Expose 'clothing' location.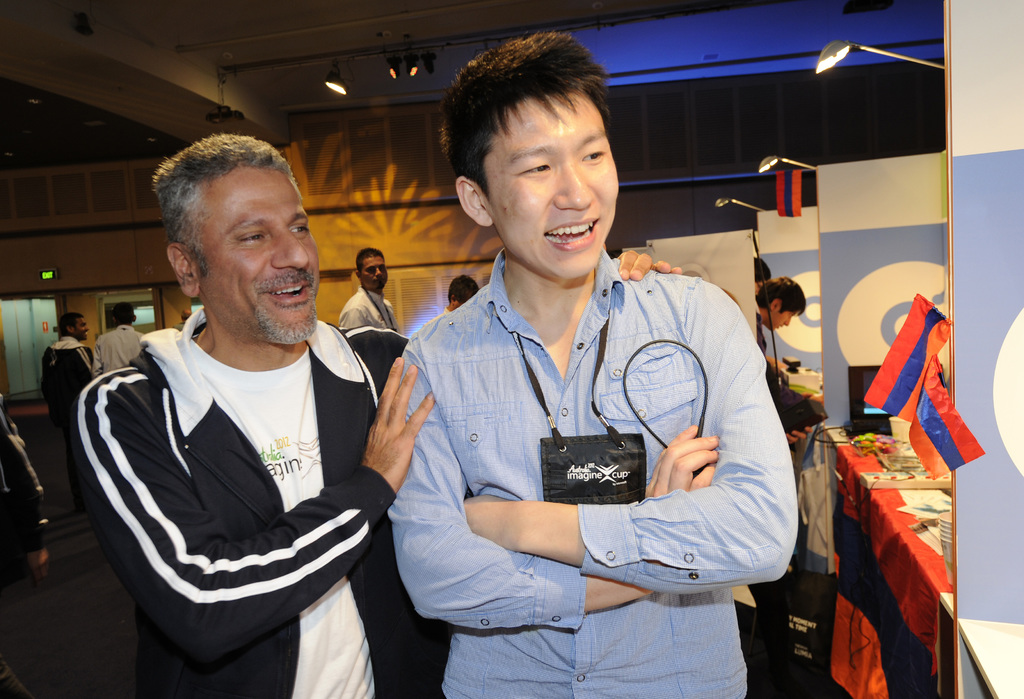
Exposed at <box>342,285,399,335</box>.
